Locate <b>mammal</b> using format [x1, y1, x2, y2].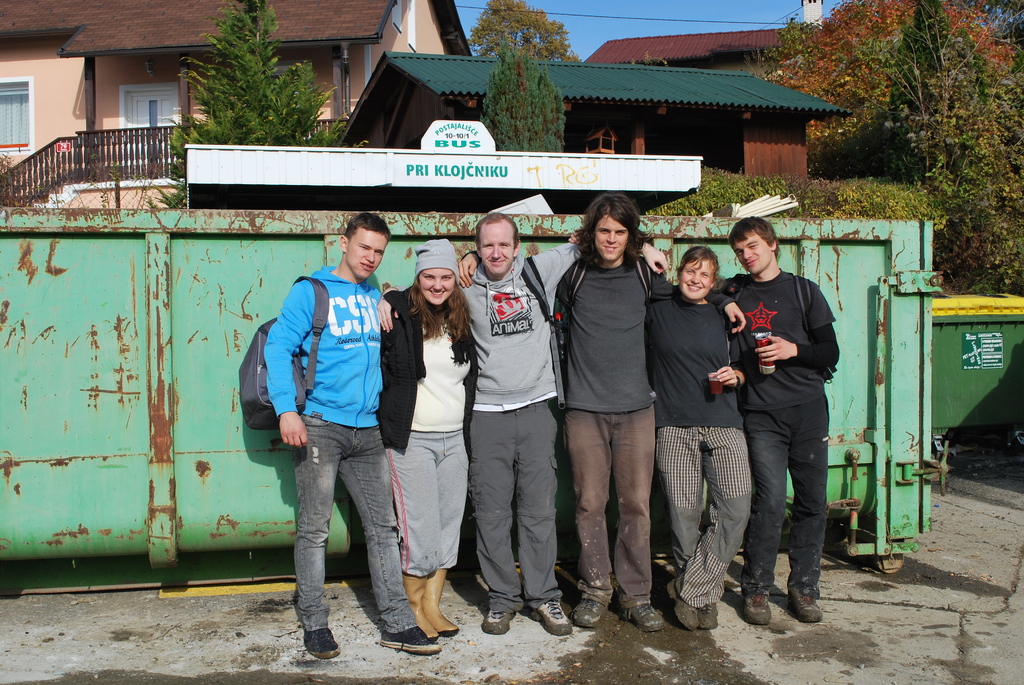
[381, 237, 481, 640].
